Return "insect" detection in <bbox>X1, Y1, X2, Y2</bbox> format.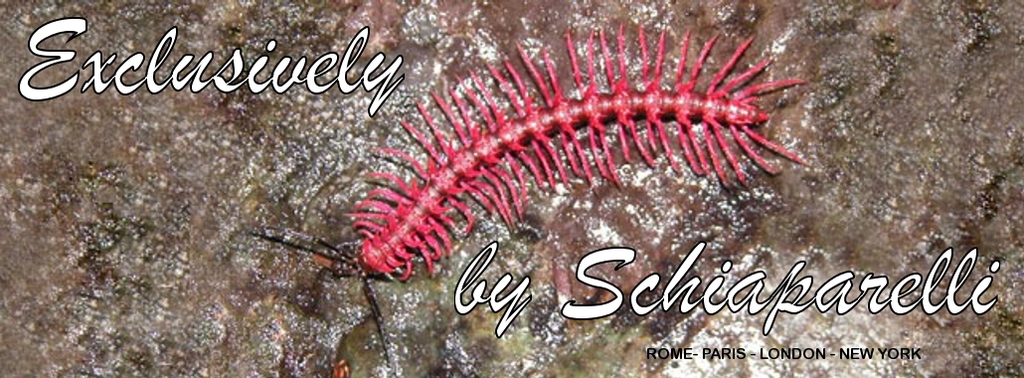
<bbox>356, 24, 809, 283</bbox>.
